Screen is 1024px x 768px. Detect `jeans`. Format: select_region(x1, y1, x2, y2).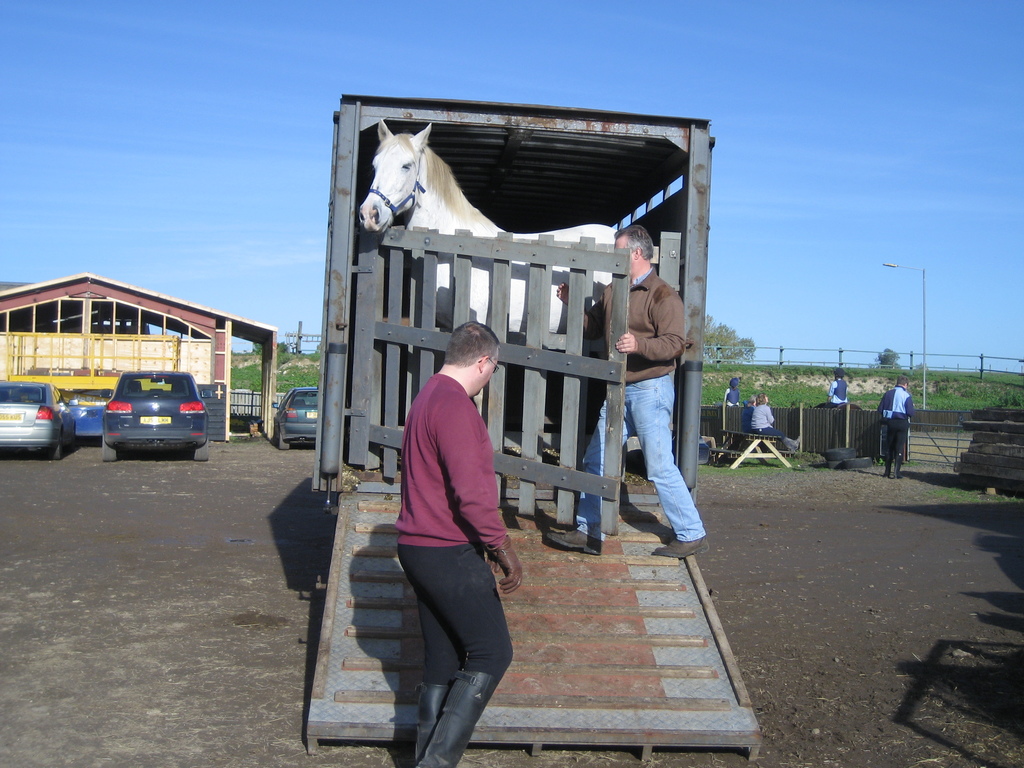
select_region(575, 369, 705, 539).
